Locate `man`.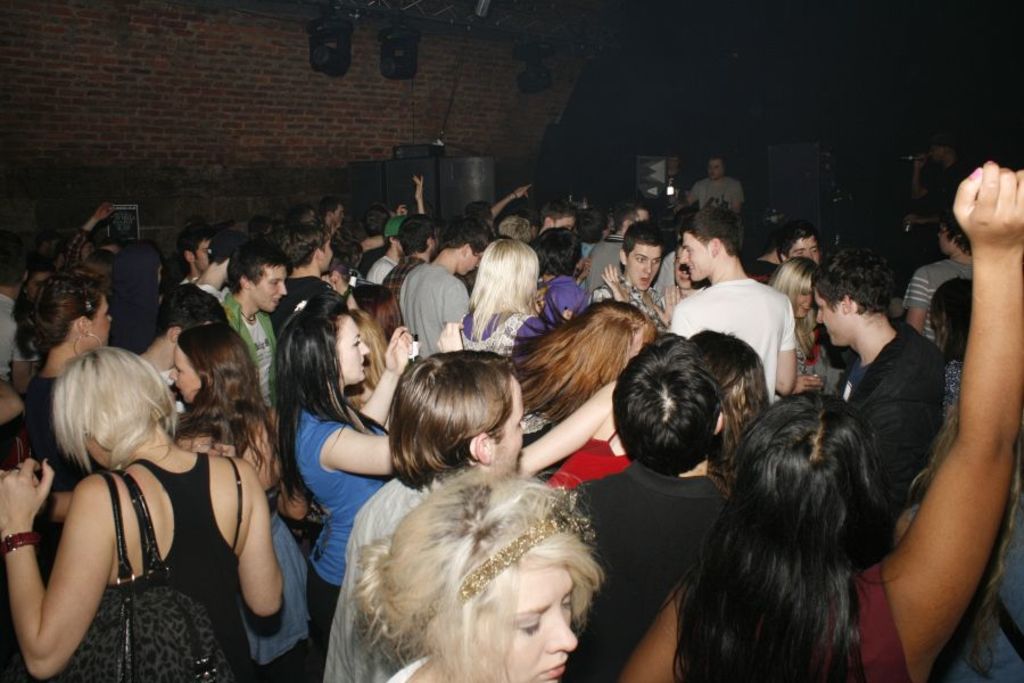
Bounding box: (811,248,945,517).
